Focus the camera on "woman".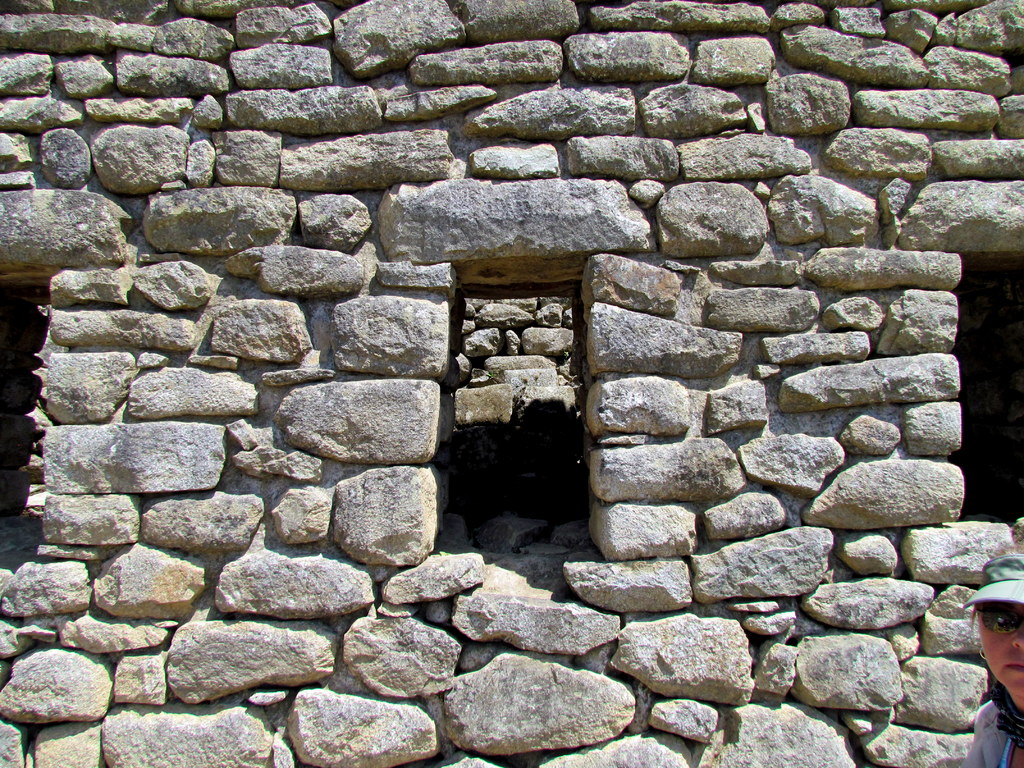
Focus region: rect(956, 556, 1023, 767).
